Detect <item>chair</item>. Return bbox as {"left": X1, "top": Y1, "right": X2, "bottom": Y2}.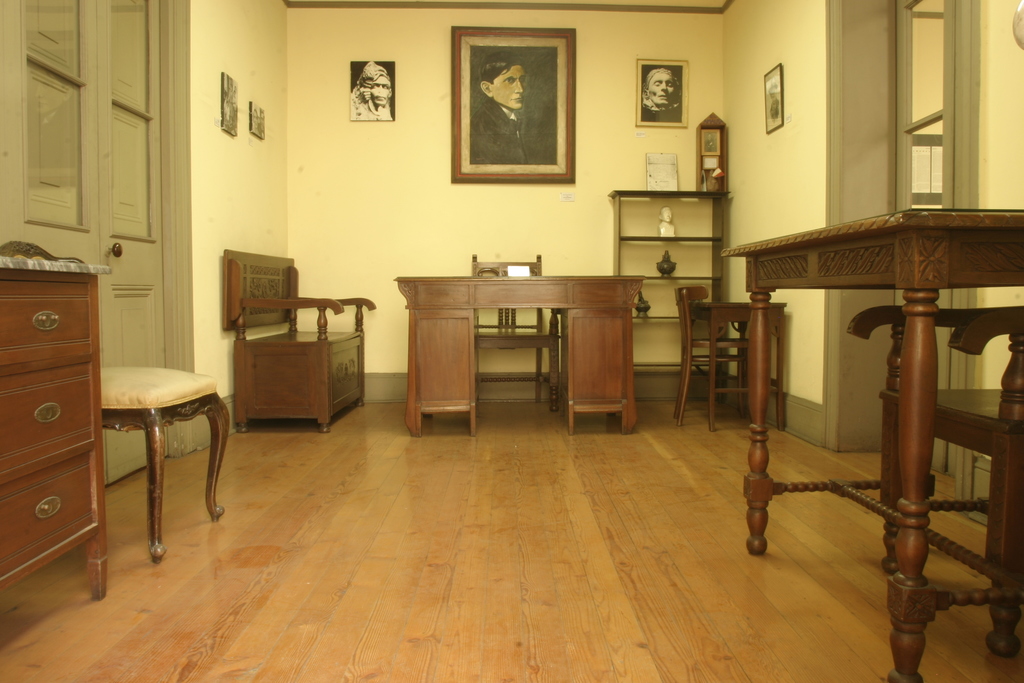
{"left": 668, "top": 262, "right": 788, "bottom": 445}.
